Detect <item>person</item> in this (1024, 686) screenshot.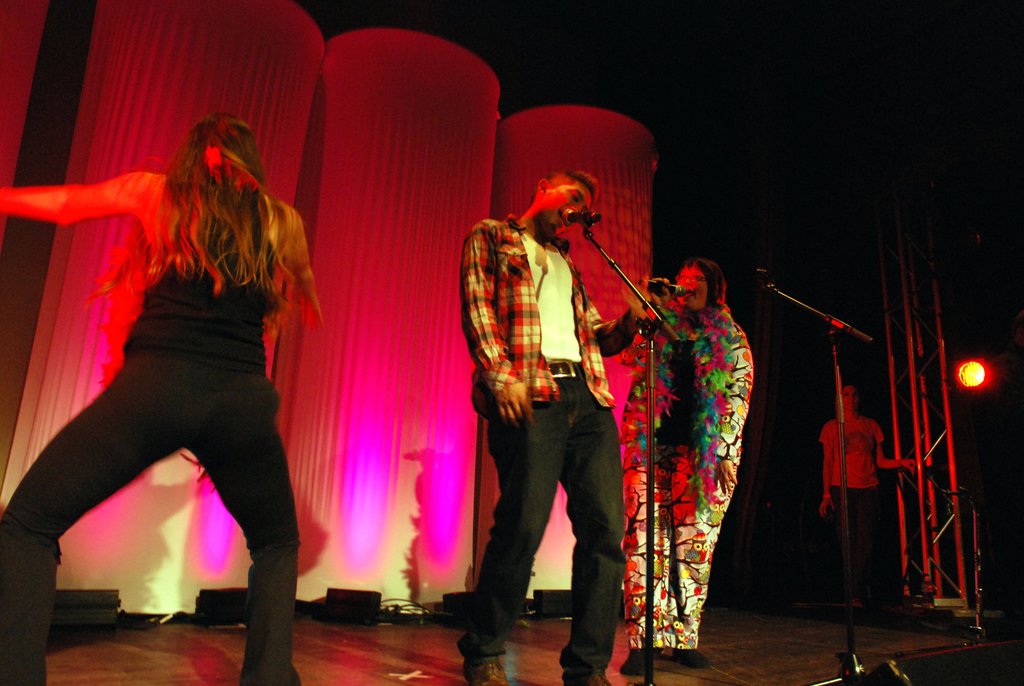
Detection: select_region(819, 377, 920, 625).
